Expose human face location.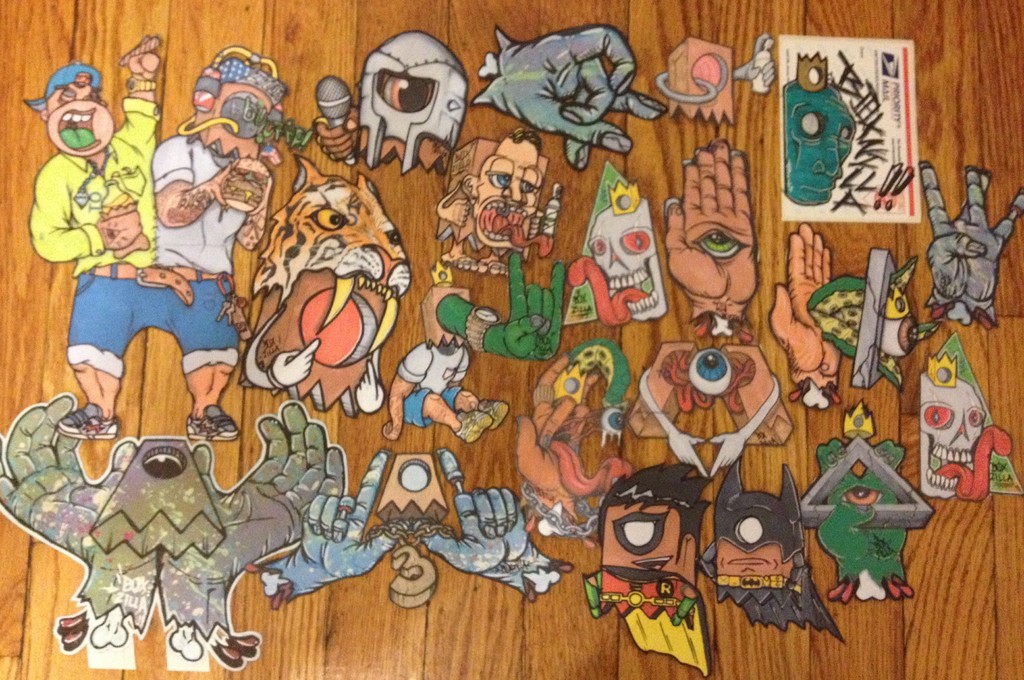
Exposed at <bbox>595, 499, 680, 574</bbox>.
